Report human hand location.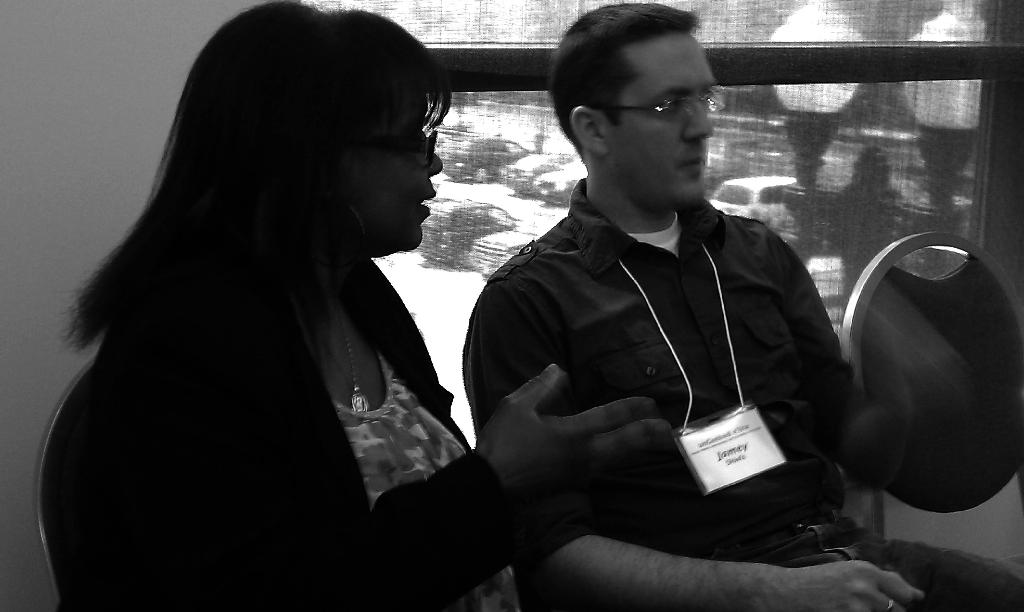
Report: [779,558,929,611].
